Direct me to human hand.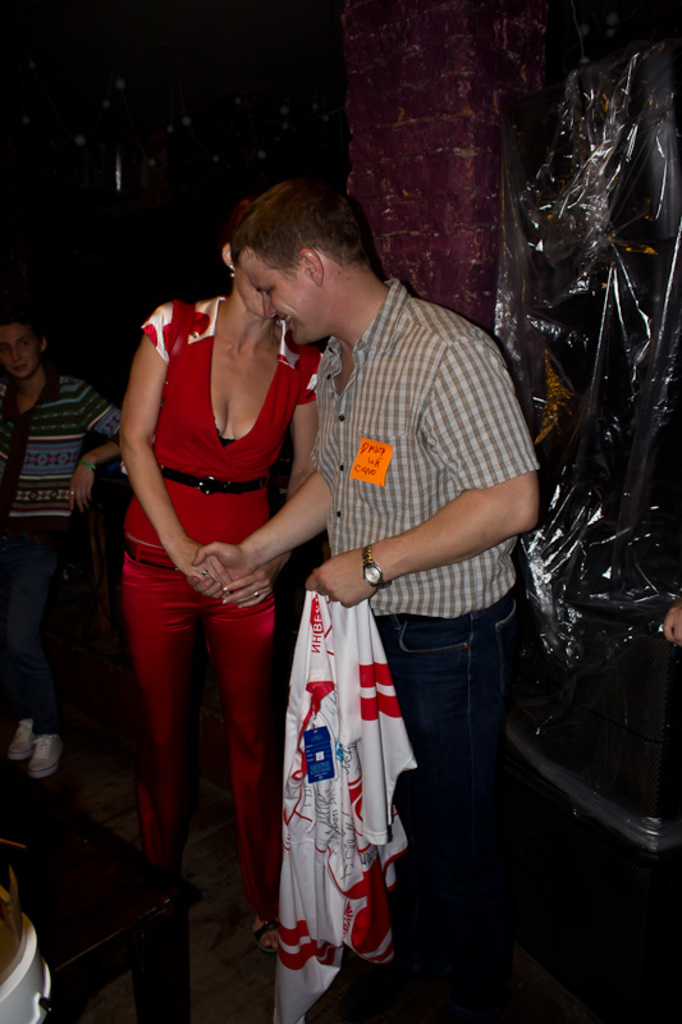
Direction: 188:540:252:599.
